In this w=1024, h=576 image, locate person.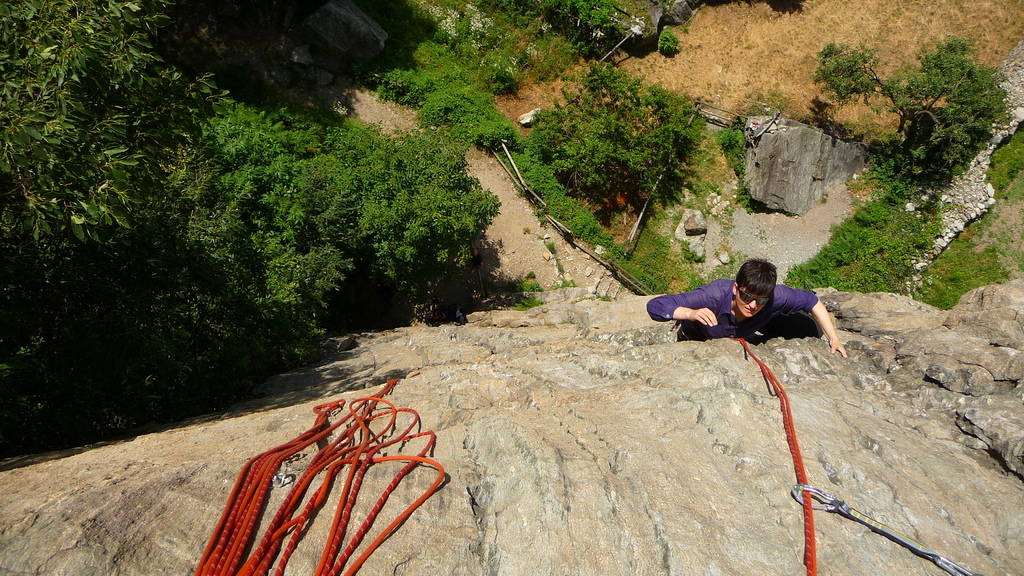
Bounding box: box(668, 253, 850, 372).
